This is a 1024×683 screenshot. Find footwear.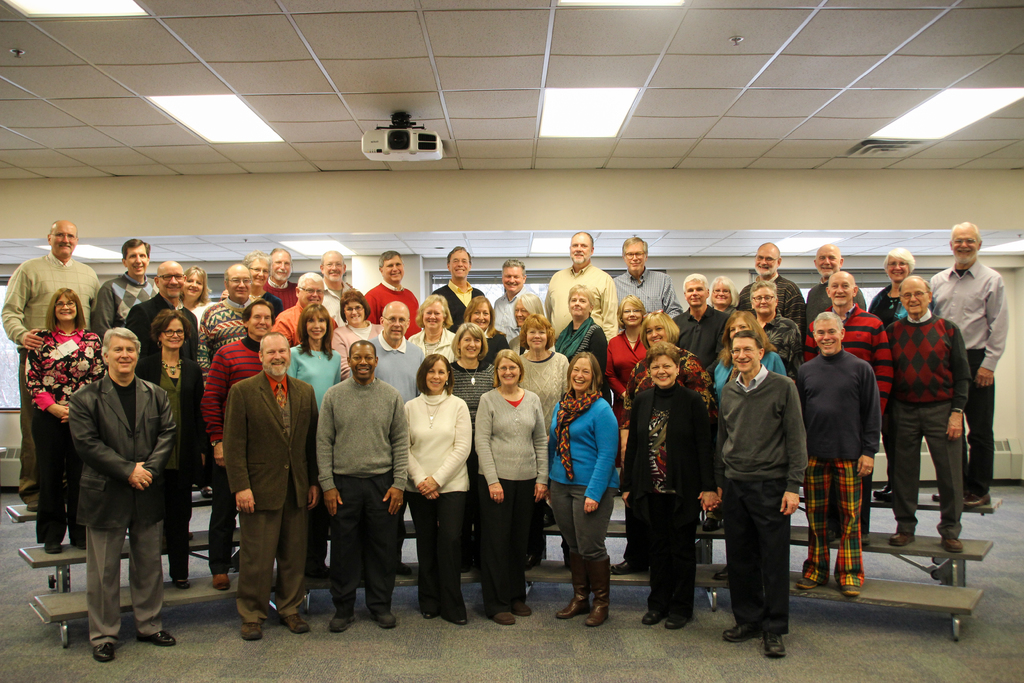
Bounding box: l=891, t=531, r=916, b=545.
